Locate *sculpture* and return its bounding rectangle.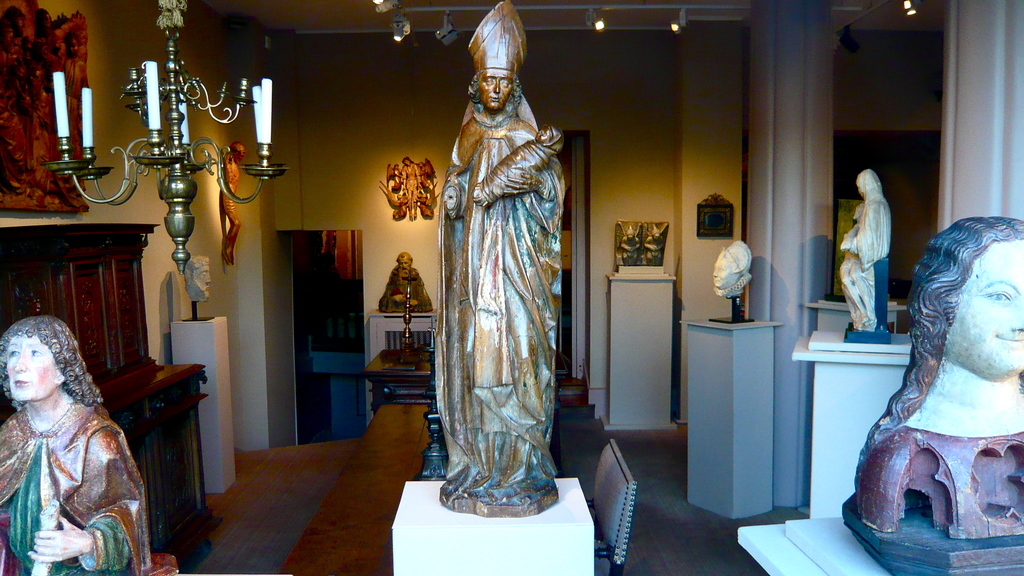
{"left": 374, "top": 253, "right": 451, "bottom": 318}.
